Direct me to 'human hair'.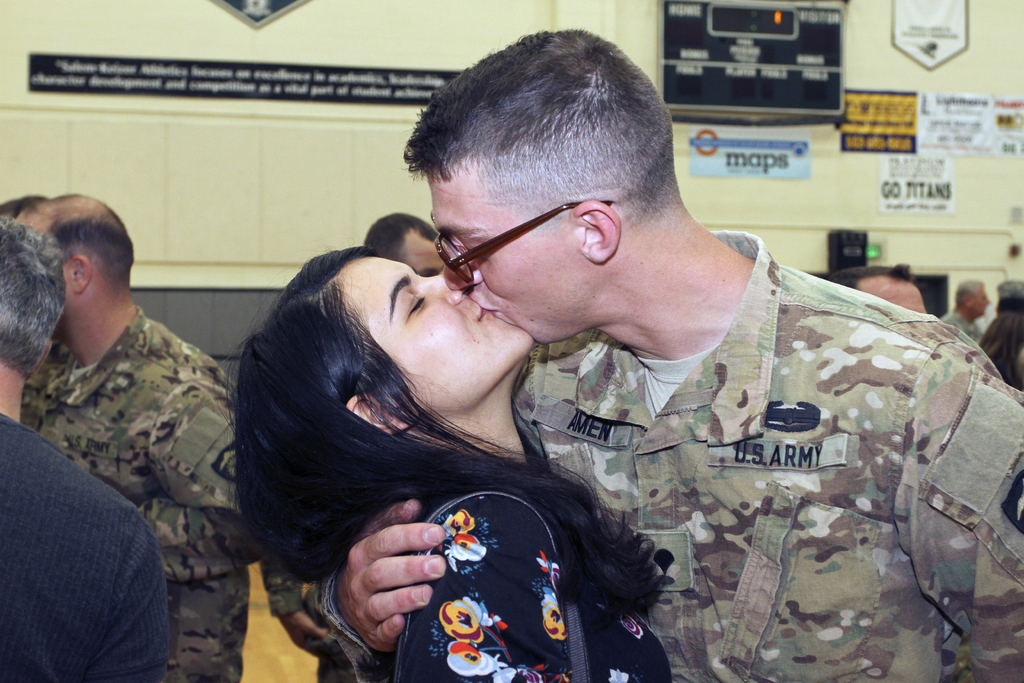
Direction: <box>0,213,68,384</box>.
